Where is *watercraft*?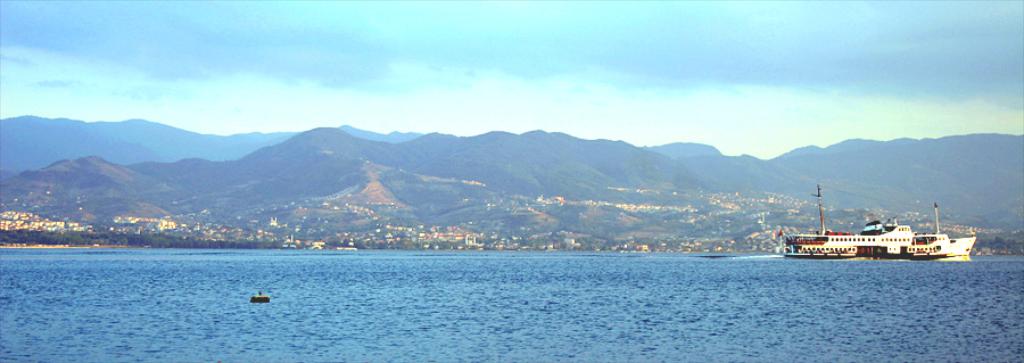
246,289,270,306.
